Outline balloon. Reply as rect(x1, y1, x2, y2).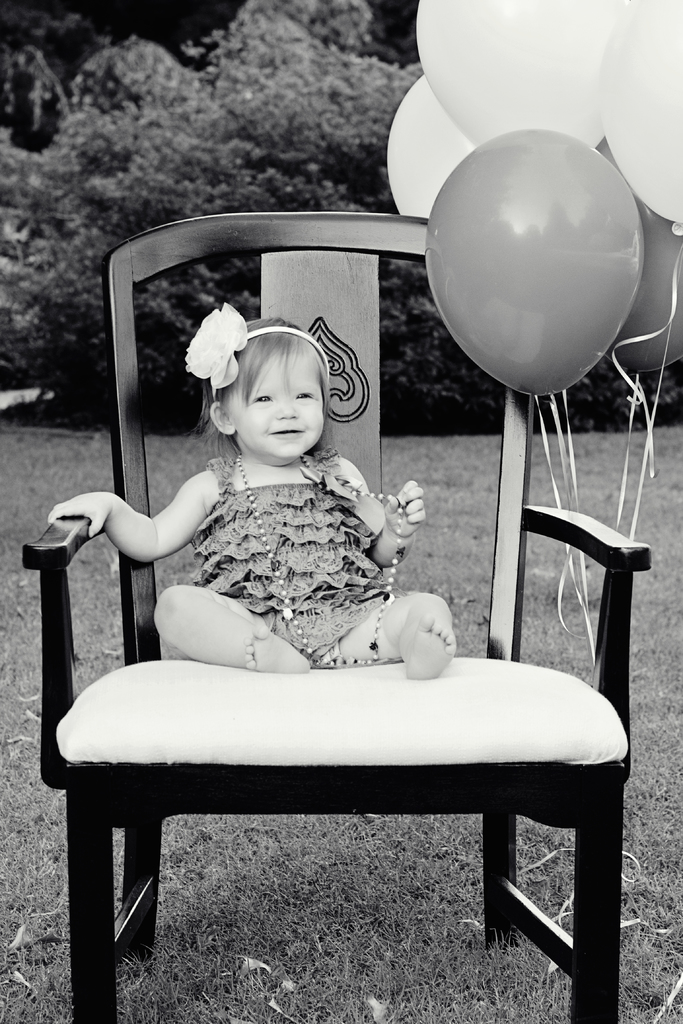
rect(595, 0, 682, 236).
